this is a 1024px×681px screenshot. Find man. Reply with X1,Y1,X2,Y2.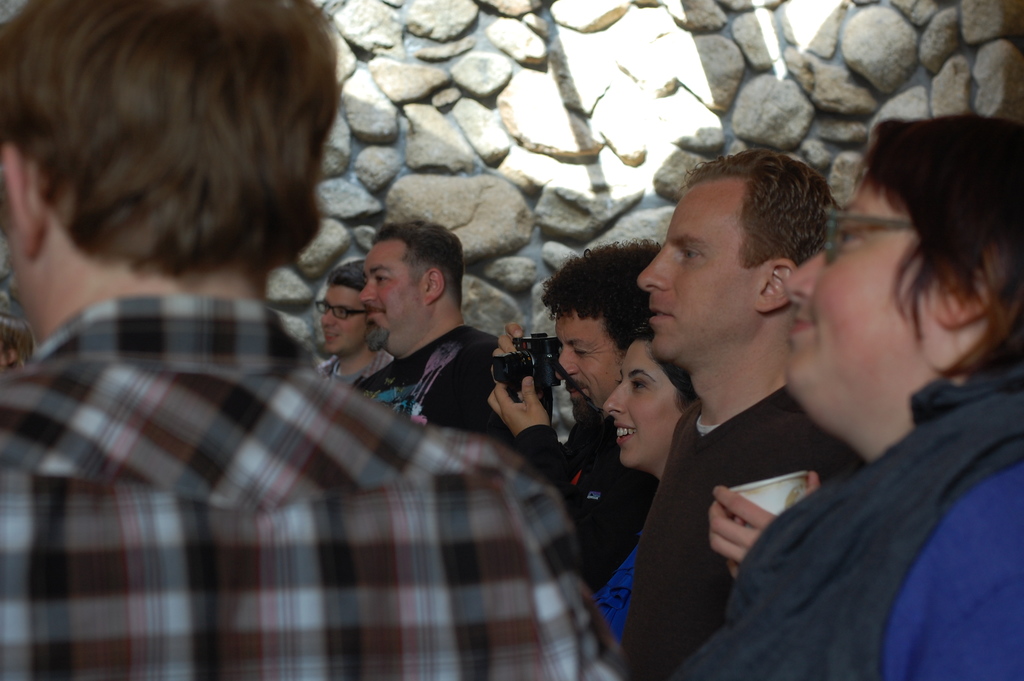
362,214,496,429.
